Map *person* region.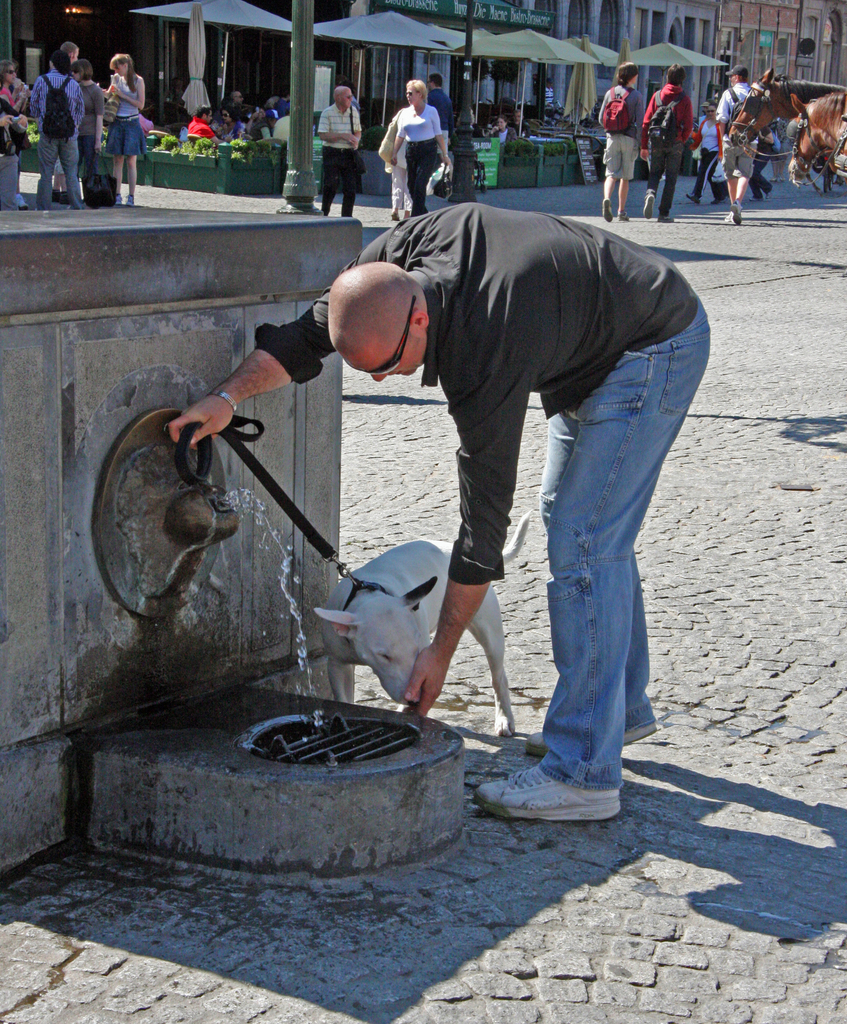
Mapped to (713, 60, 762, 225).
